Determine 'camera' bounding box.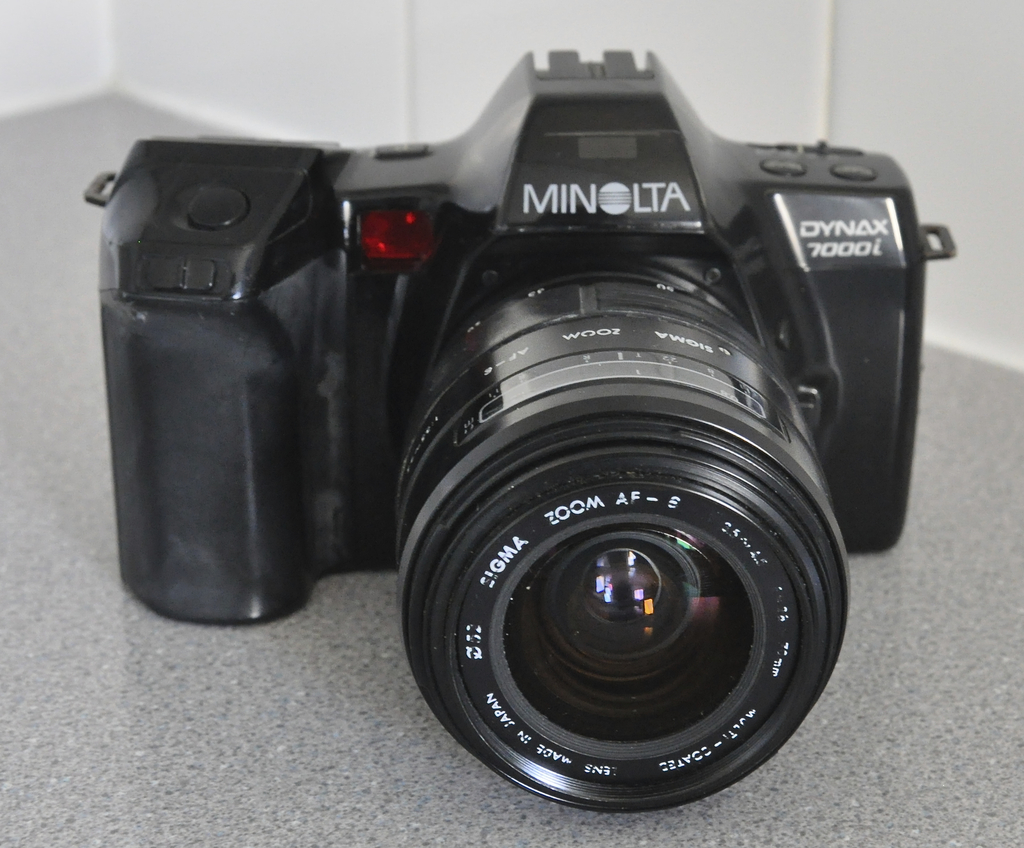
Determined: 84,44,959,820.
